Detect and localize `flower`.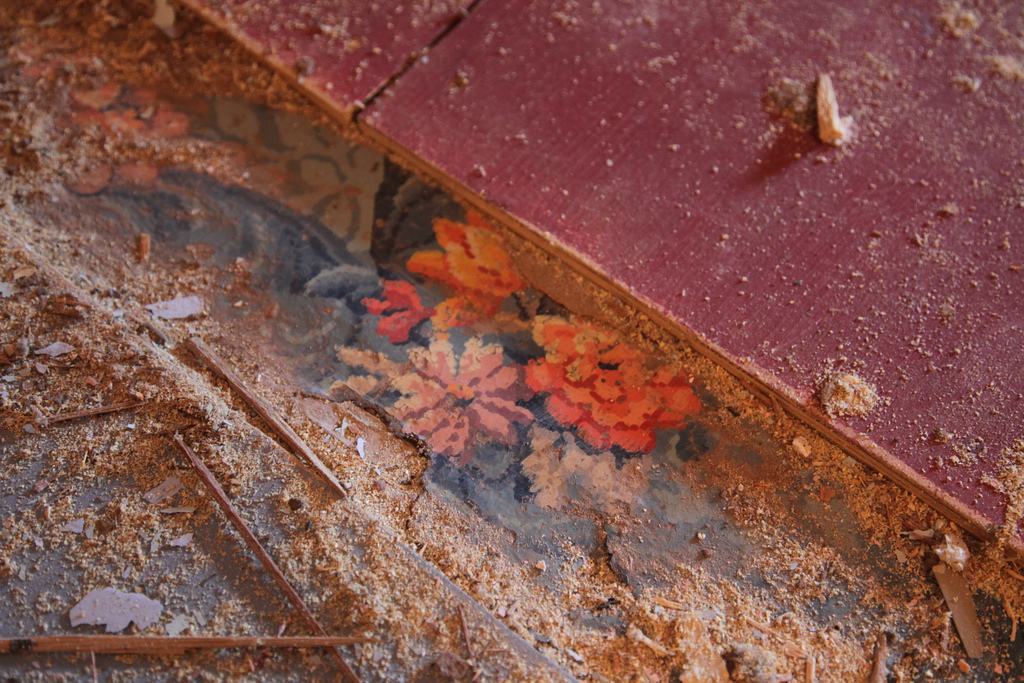
Localized at [419, 224, 501, 317].
